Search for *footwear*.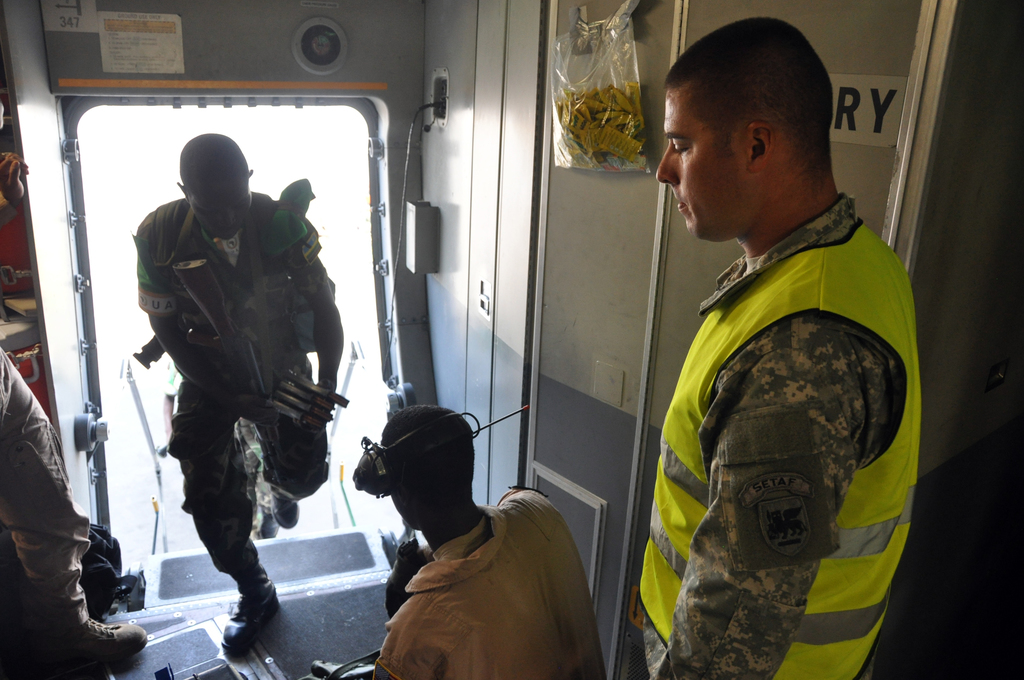
Found at [left=268, top=494, right=300, bottom=526].
